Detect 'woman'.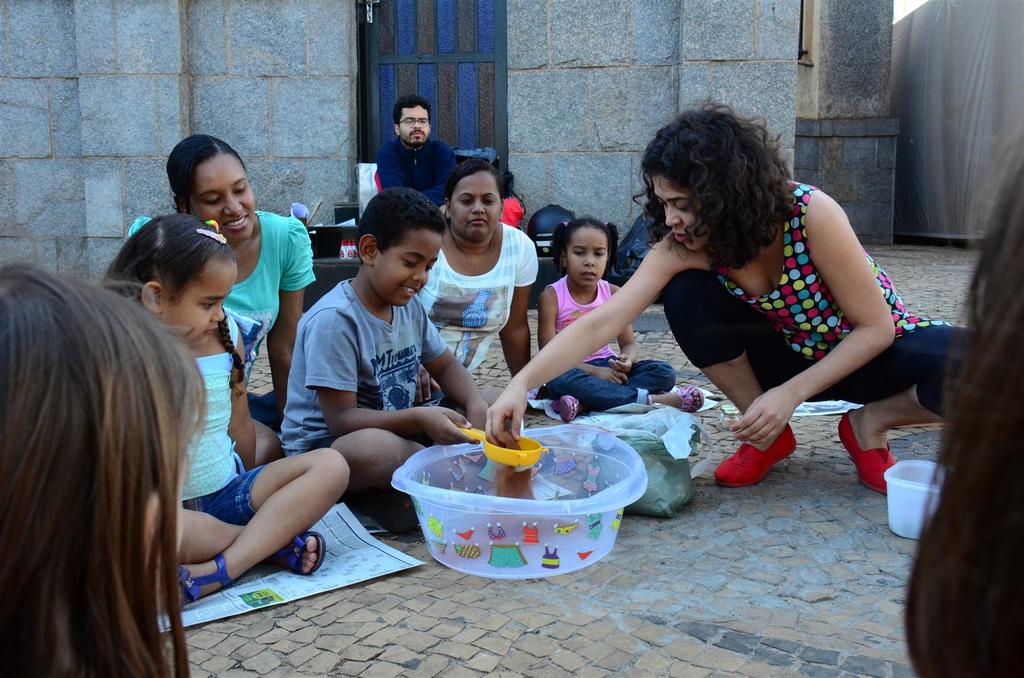
Detected at region(535, 121, 902, 464).
